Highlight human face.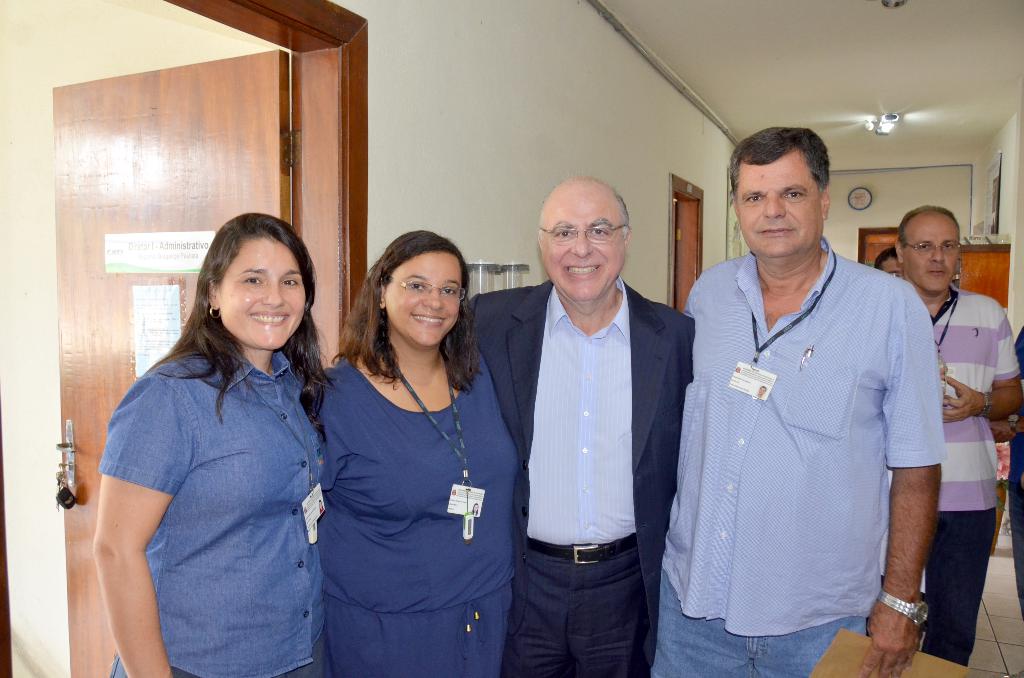
Highlighted region: locate(388, 252, 463, 345).
